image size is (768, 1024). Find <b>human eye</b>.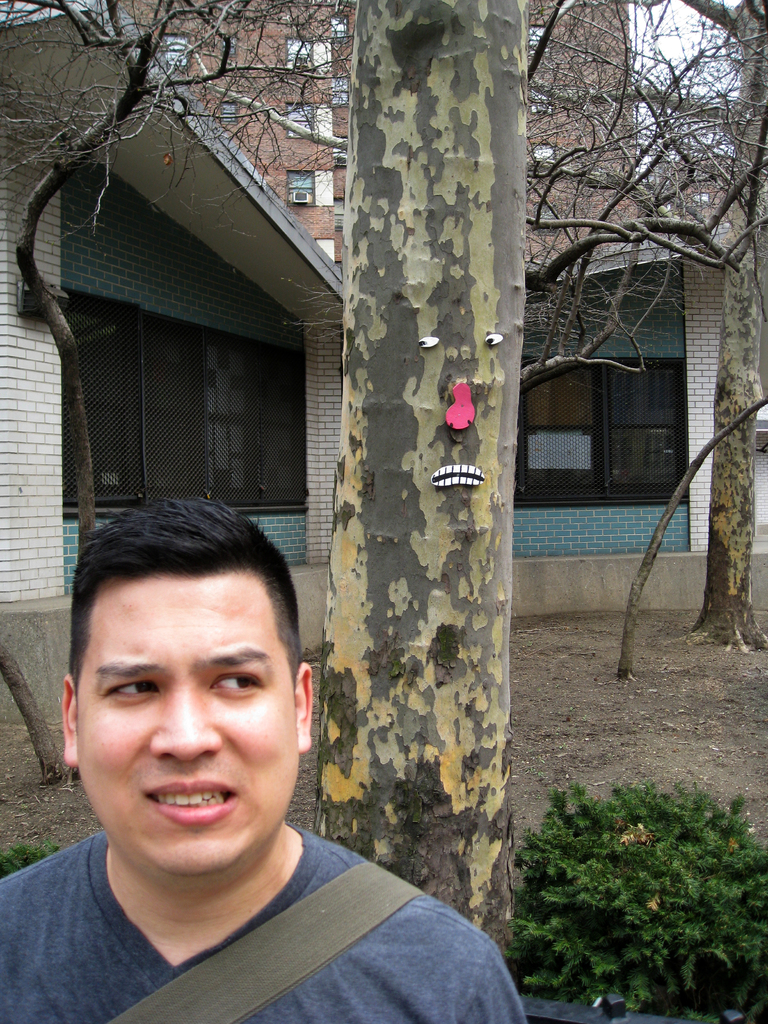
Rect(205, 662, 268, 702).
